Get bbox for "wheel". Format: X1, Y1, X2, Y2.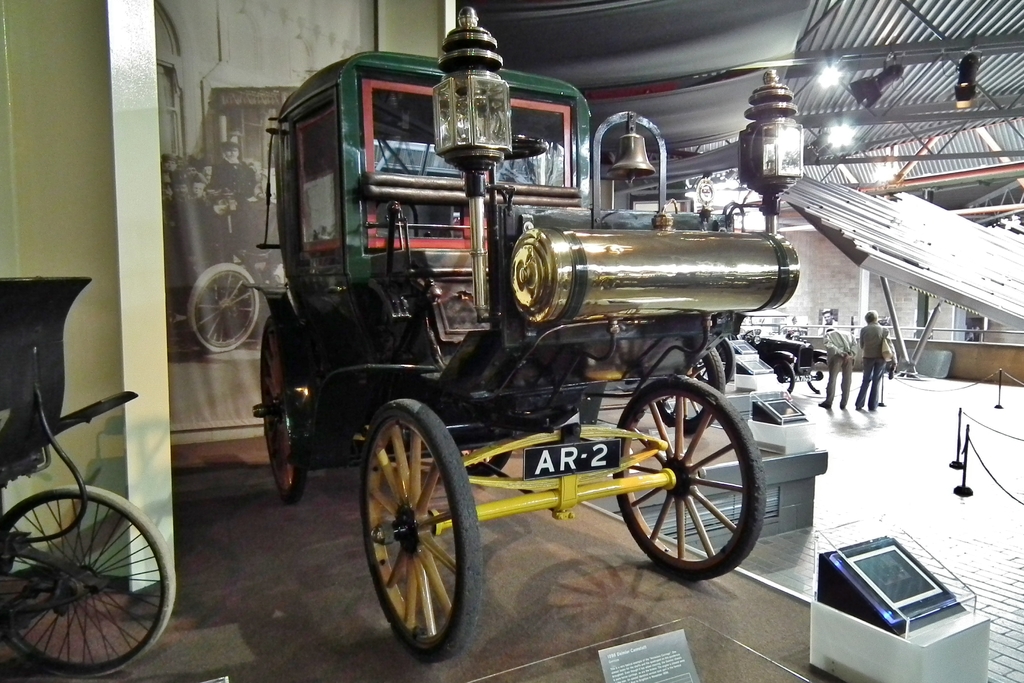
463, 450, 511, 477.
